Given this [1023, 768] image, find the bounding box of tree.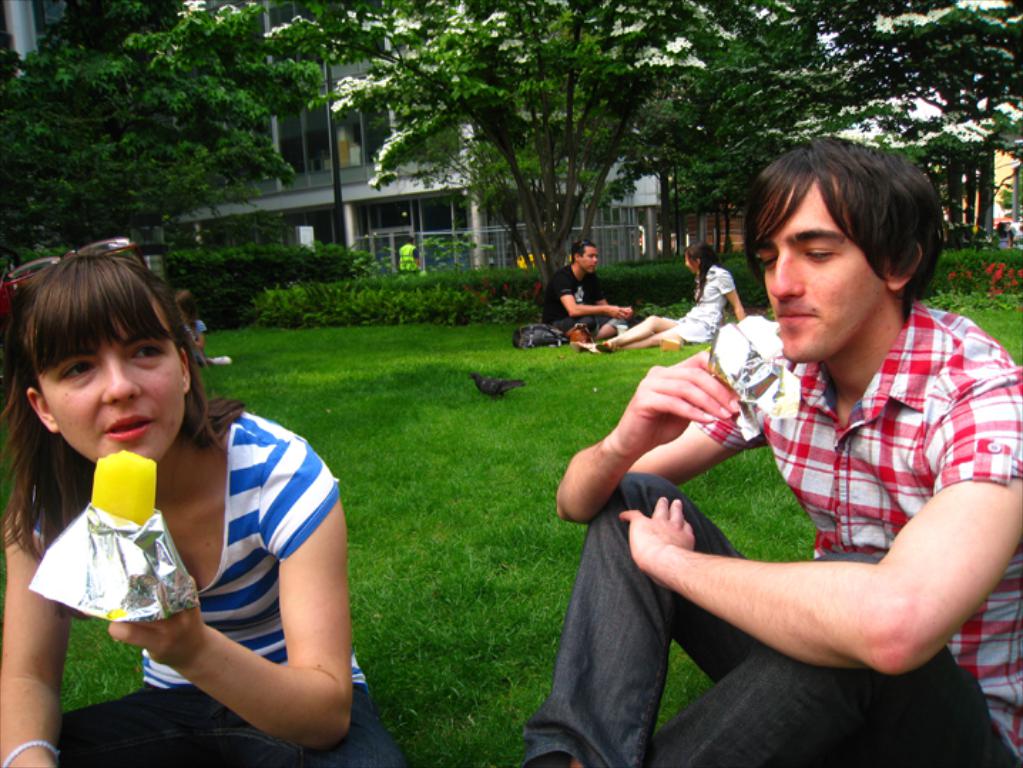
(641, 4, 824, 264).
